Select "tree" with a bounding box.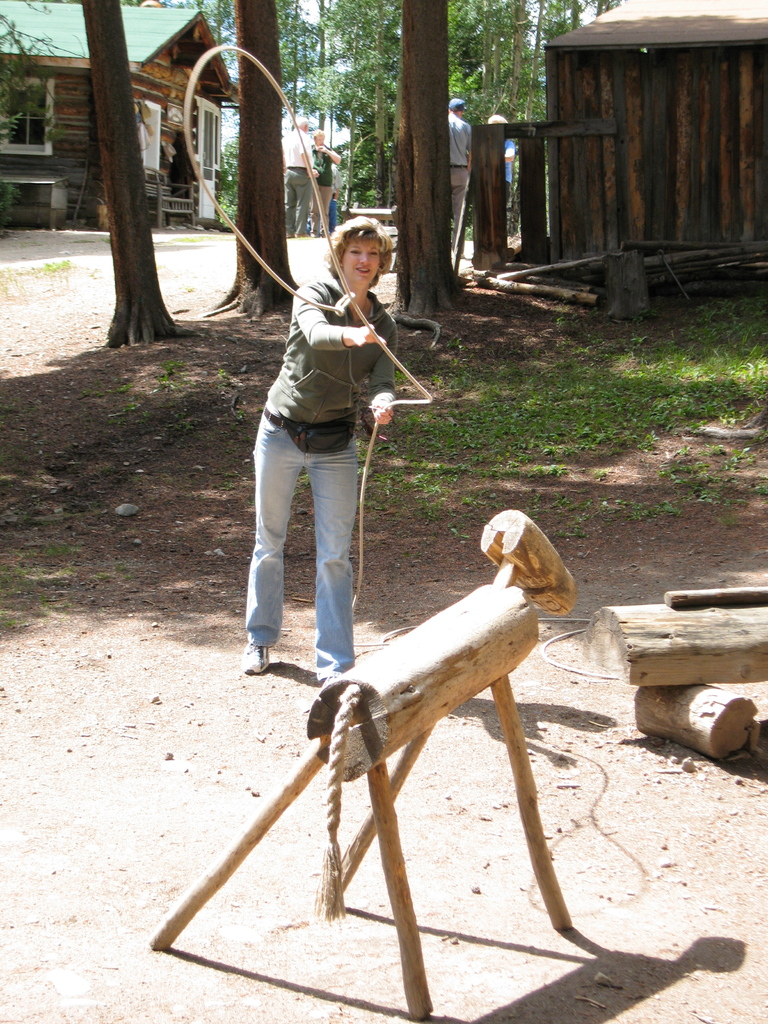
pyautogui.locateOnScreen(388, 0, 457, 326).
